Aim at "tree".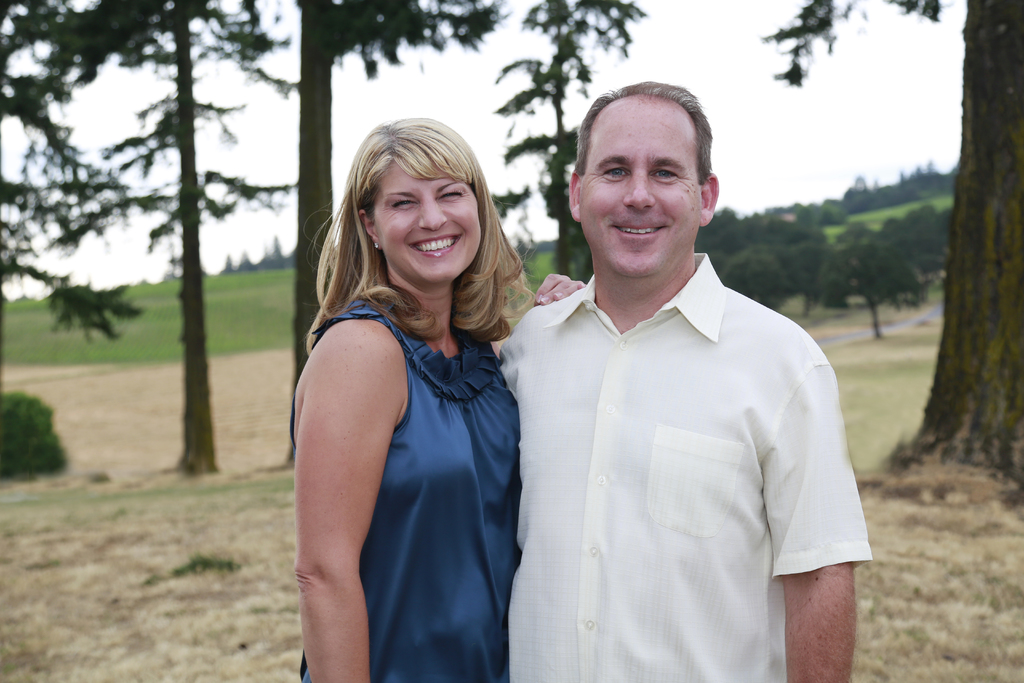
Aimed at box=[685, 201, 745, 247].
